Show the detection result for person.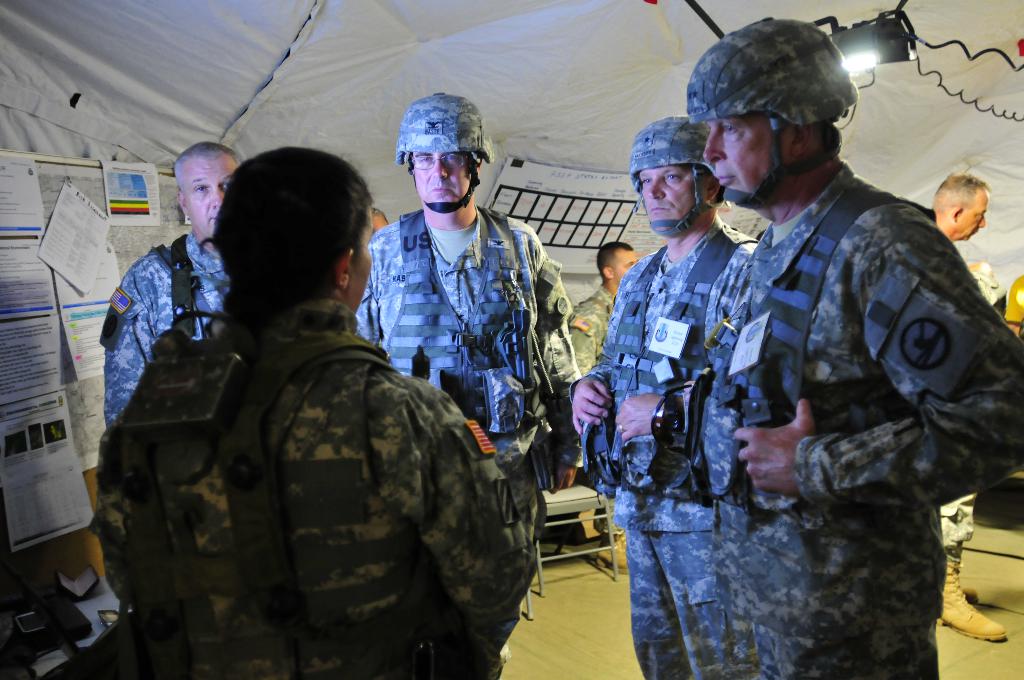
{"left": 924, "top": 171, "right": 1017, "bottom": 645}.
